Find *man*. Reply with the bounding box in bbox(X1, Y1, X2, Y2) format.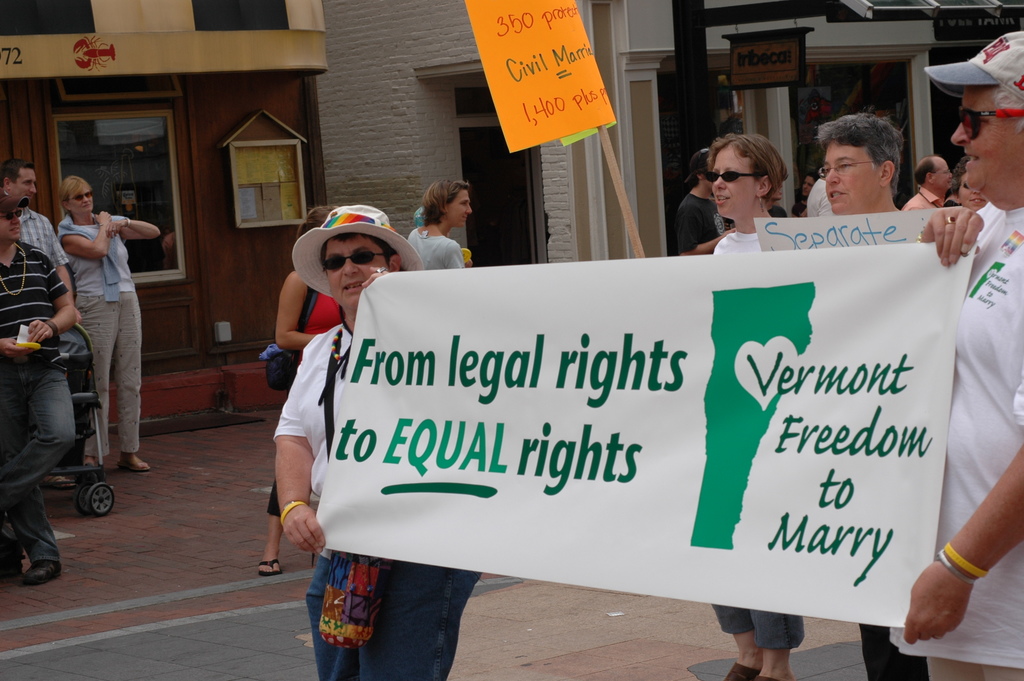
bbox(0, 154, 76, 313).
